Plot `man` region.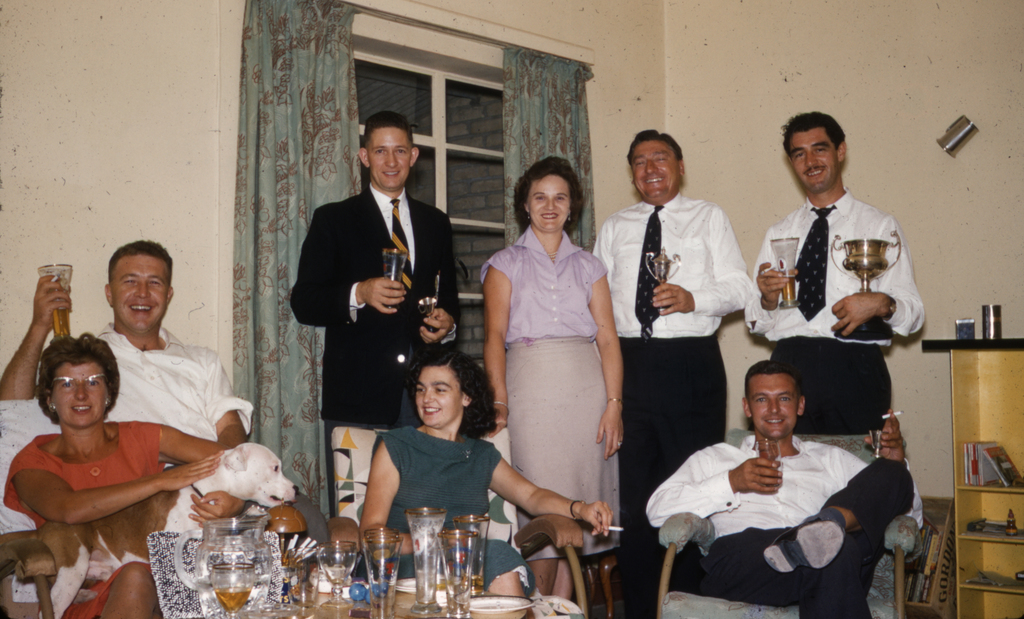
Plotted at <box>0,237,255,522</box>.
